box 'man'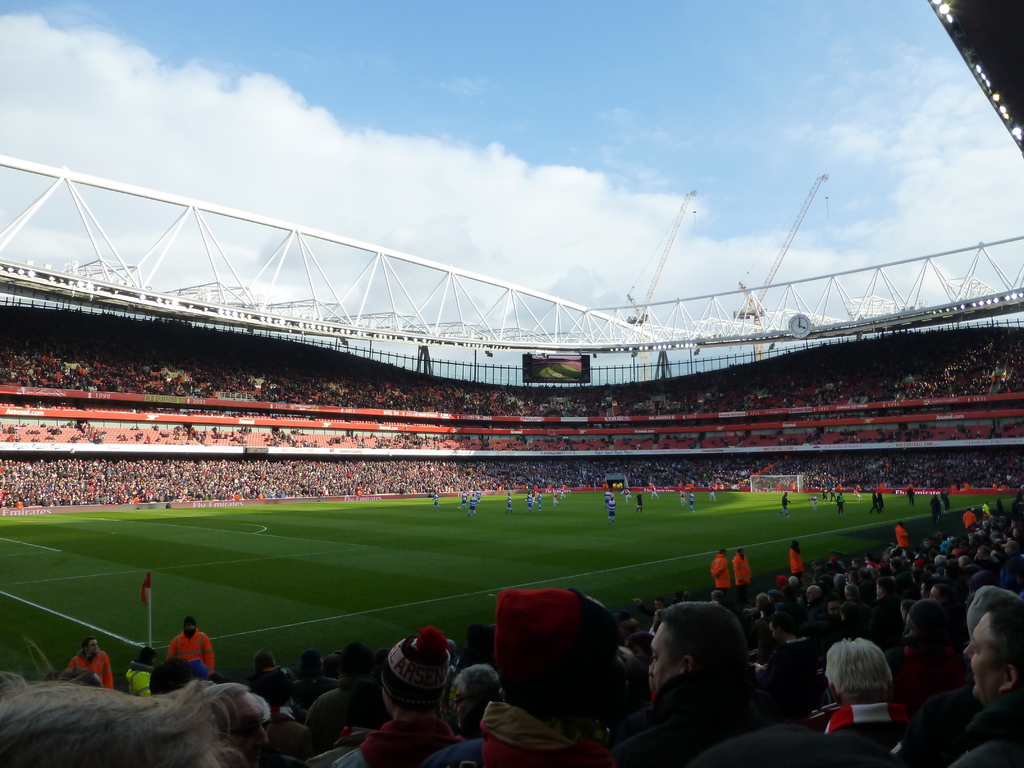
detection(830, 485, 838, 500)
